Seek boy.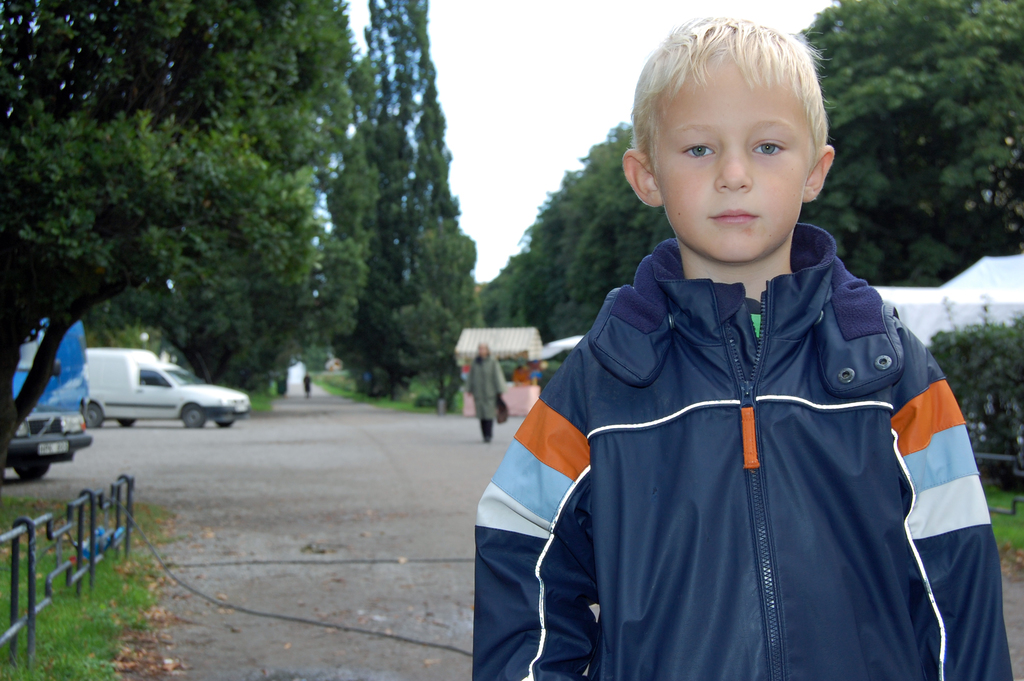
[left=481, top=14, right=997, bottom=666].
